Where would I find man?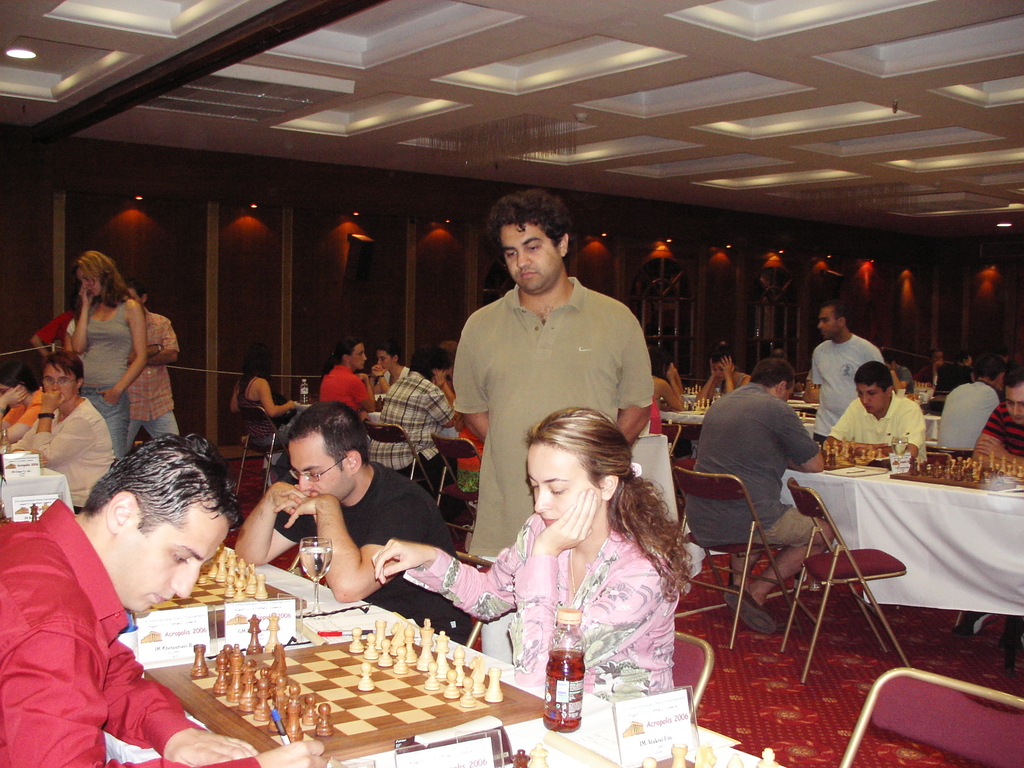
At left=810, top=300, right=893, bottom=445.
